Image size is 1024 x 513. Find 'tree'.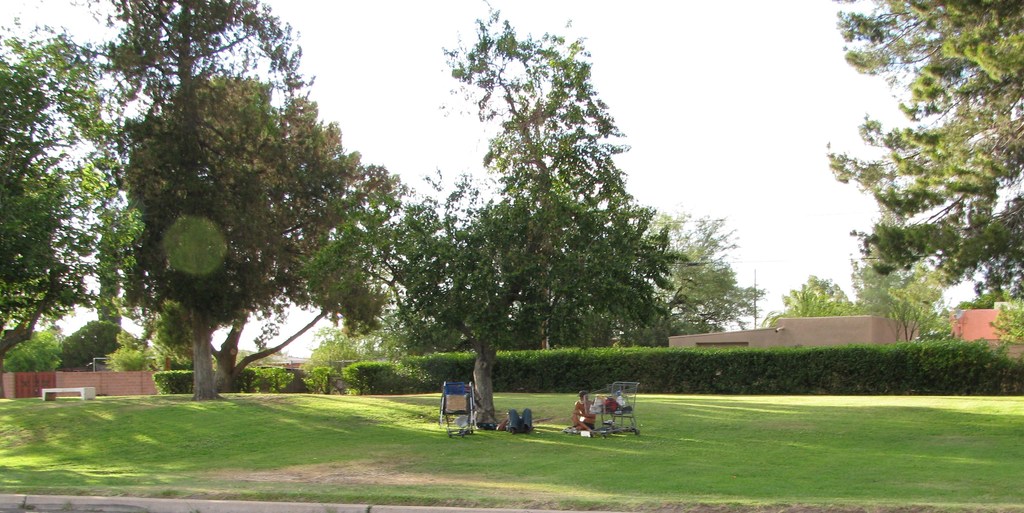
(x1=0, y1=4, x2=136, y2=403).
